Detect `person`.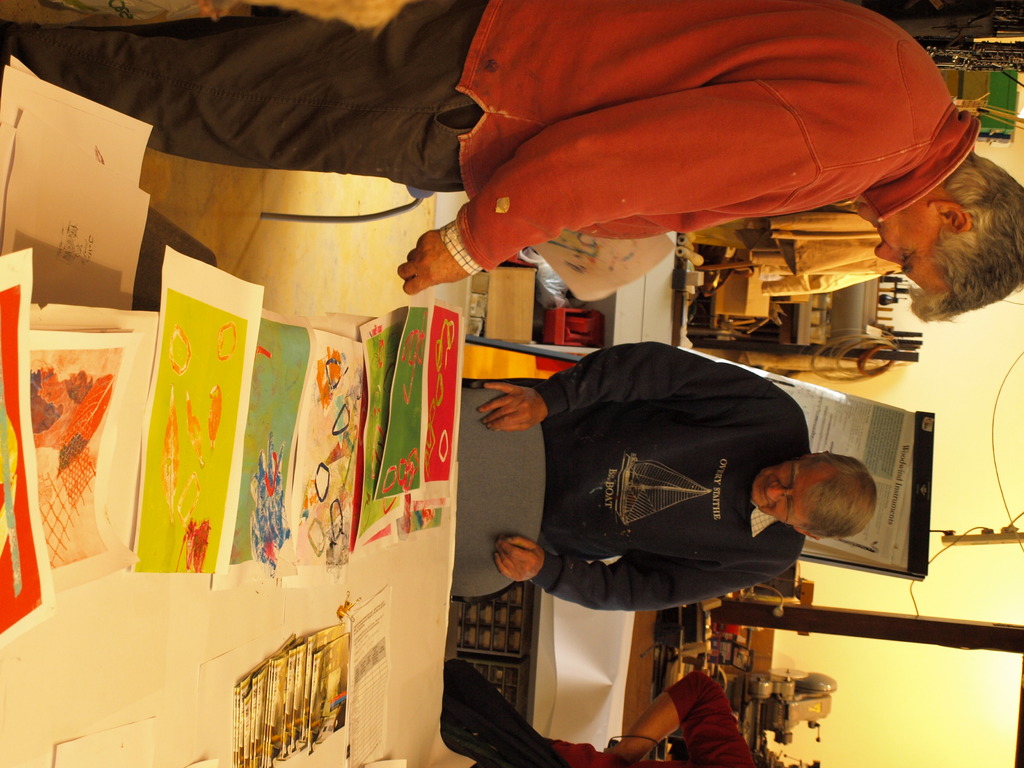
Detected at (left=0, top=0, right=1023, bottom=324).
